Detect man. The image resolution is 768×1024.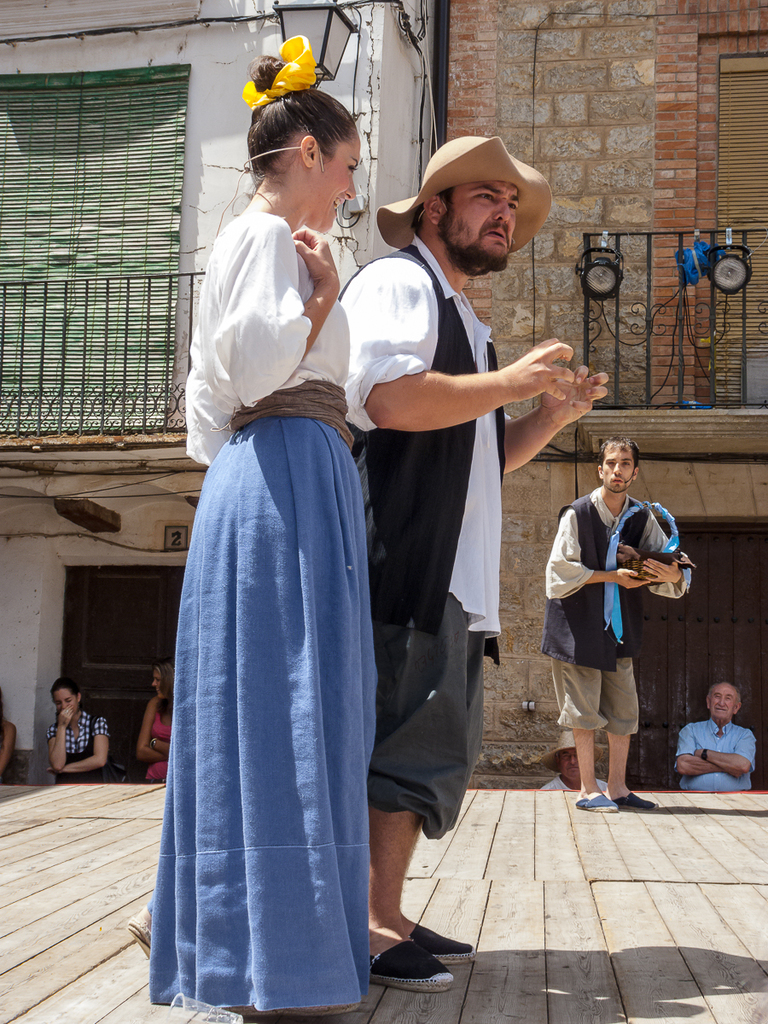
x1=538 y1=410 x2=689 y2=810.
